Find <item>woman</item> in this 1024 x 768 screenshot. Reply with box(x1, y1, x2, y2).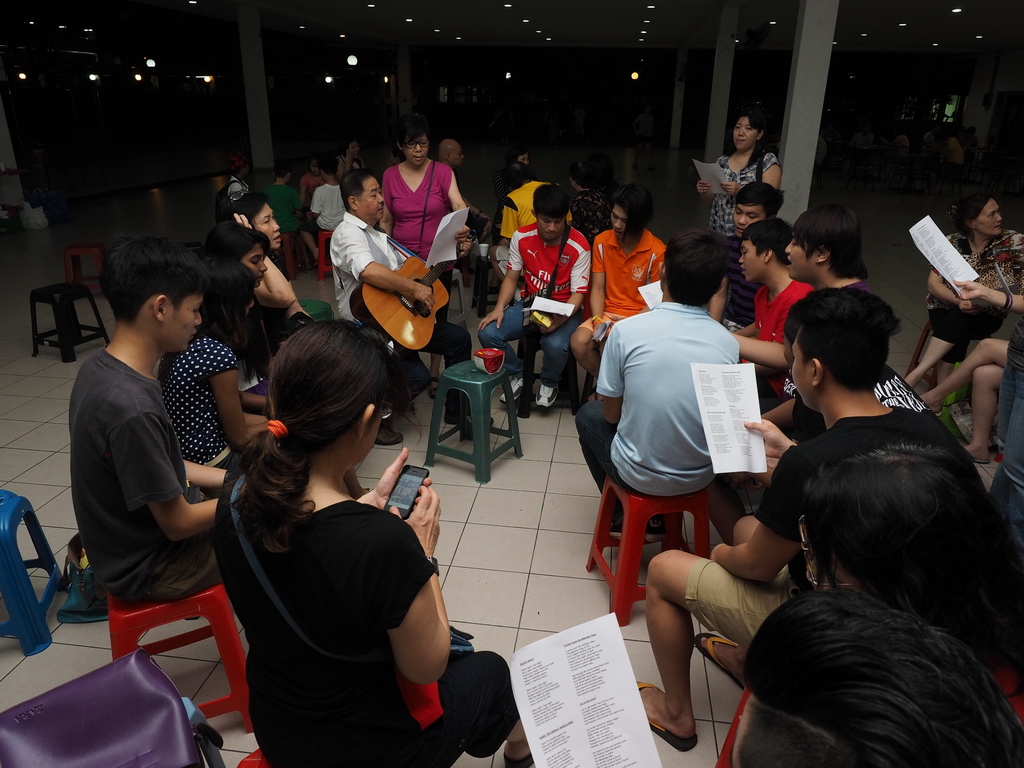
box(153, 256, 272, 471).
